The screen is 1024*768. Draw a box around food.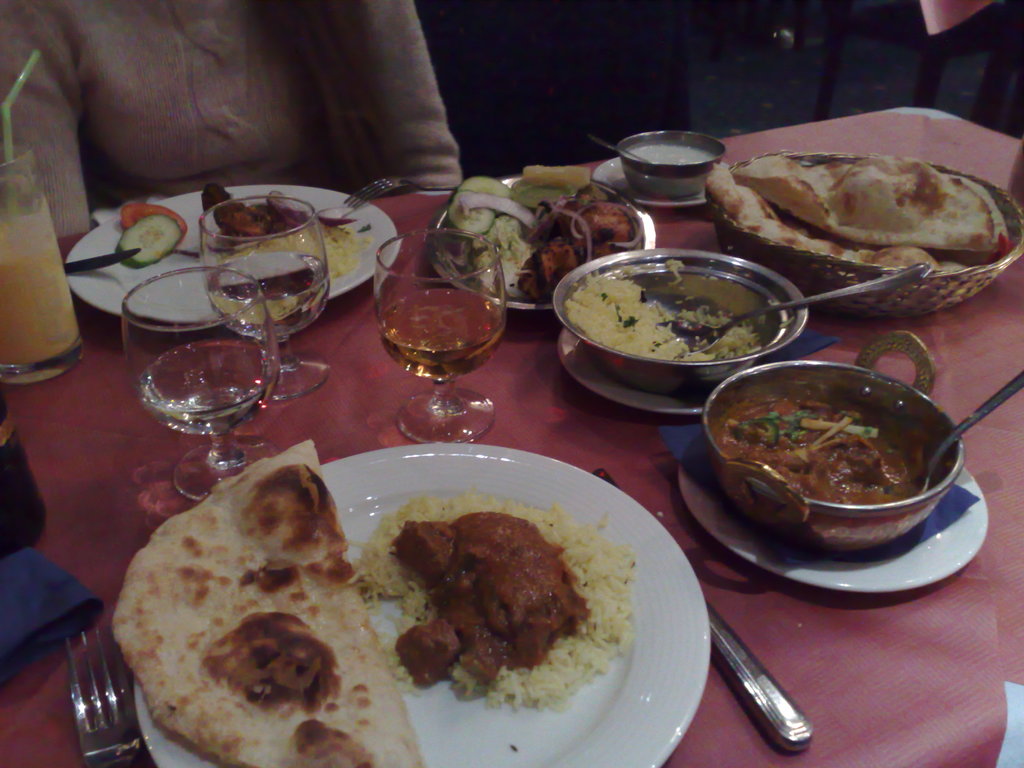
[left=736, top=147, right=1009, bottom=265].
